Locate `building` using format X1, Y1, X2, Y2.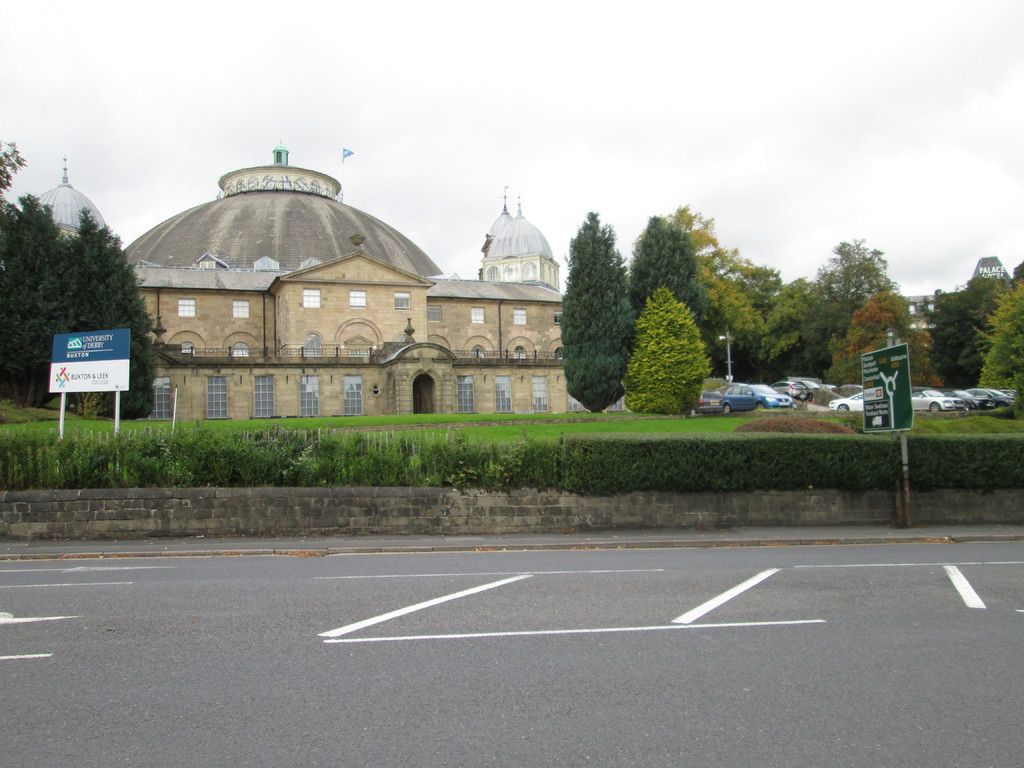
120, 147, 572, 417.
